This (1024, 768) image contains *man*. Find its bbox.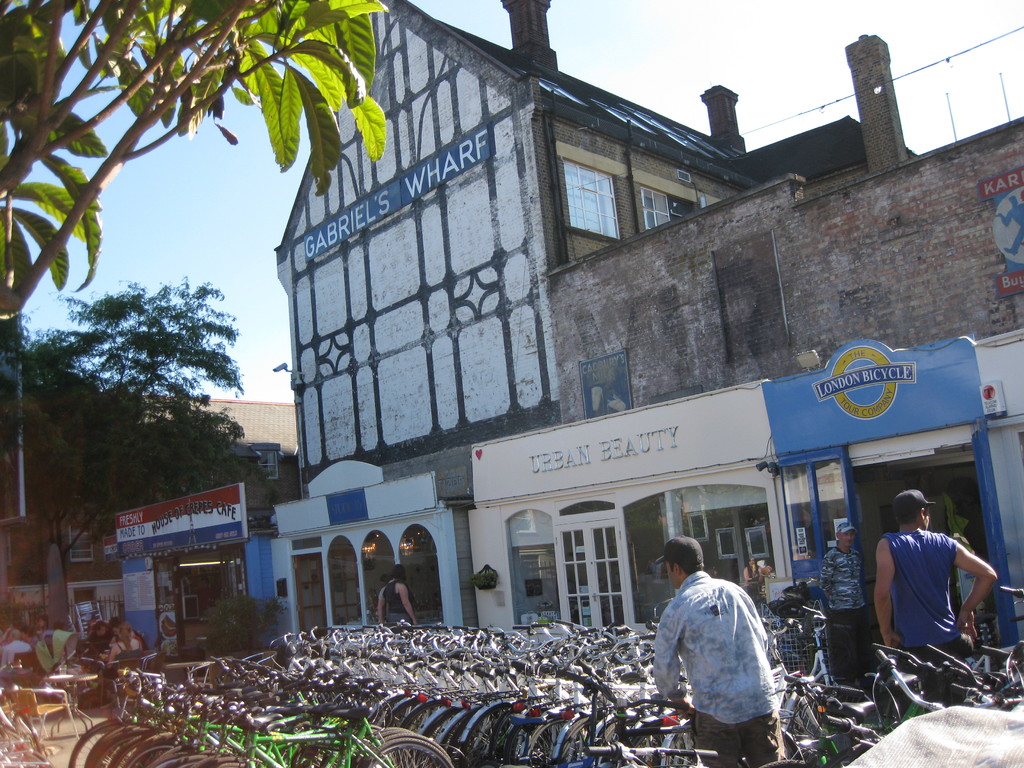
<box>874,486,1005,676</box>.
